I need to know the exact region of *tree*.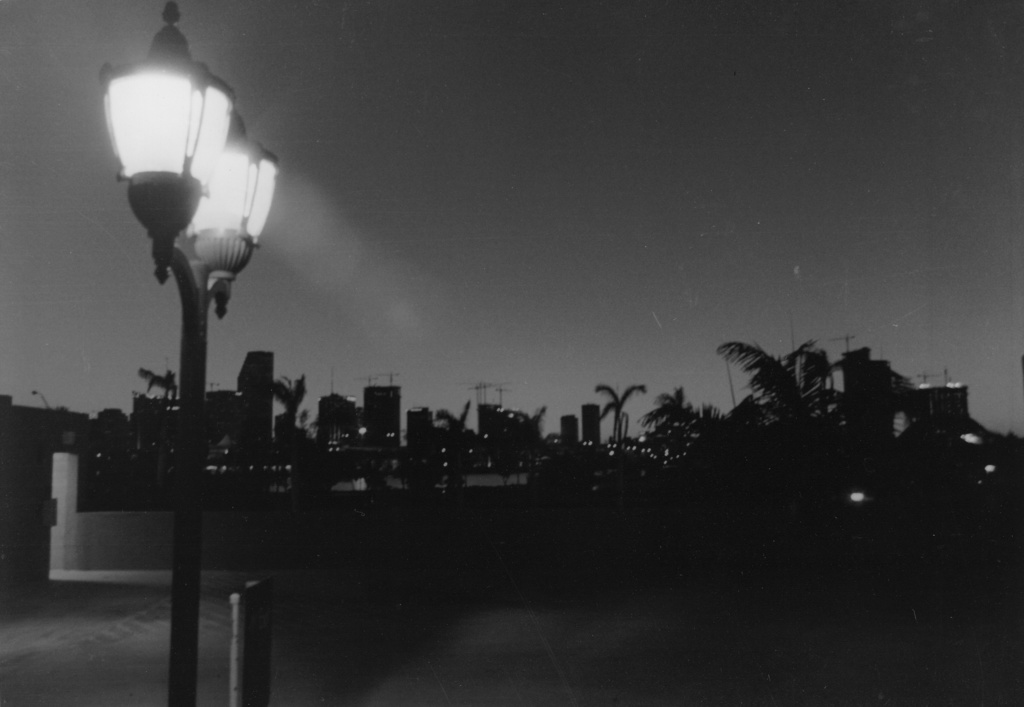
Region: (595,385,640,444).
